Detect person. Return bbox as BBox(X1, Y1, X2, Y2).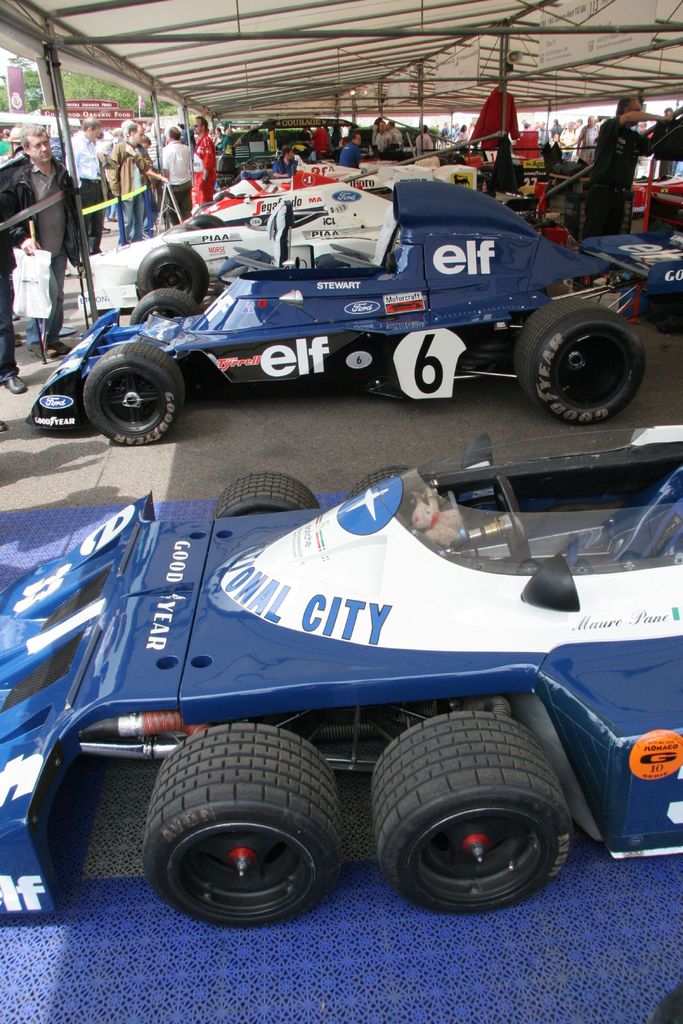
BBox(120, 124, 156, 232).
